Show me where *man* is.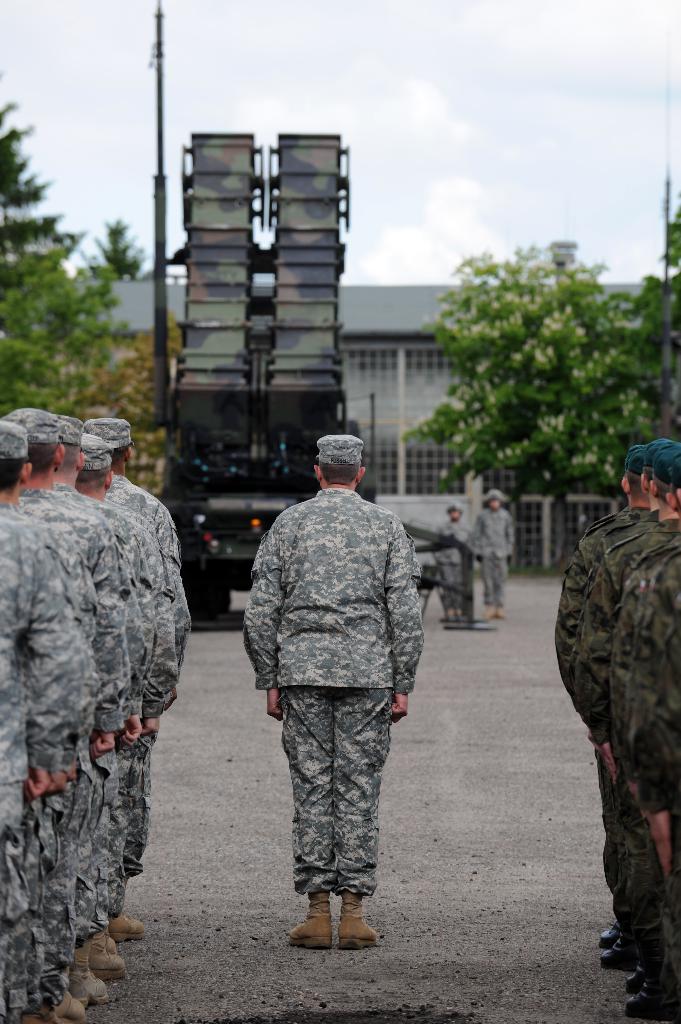
*man* is at rect(79, 413, 186, 941).
